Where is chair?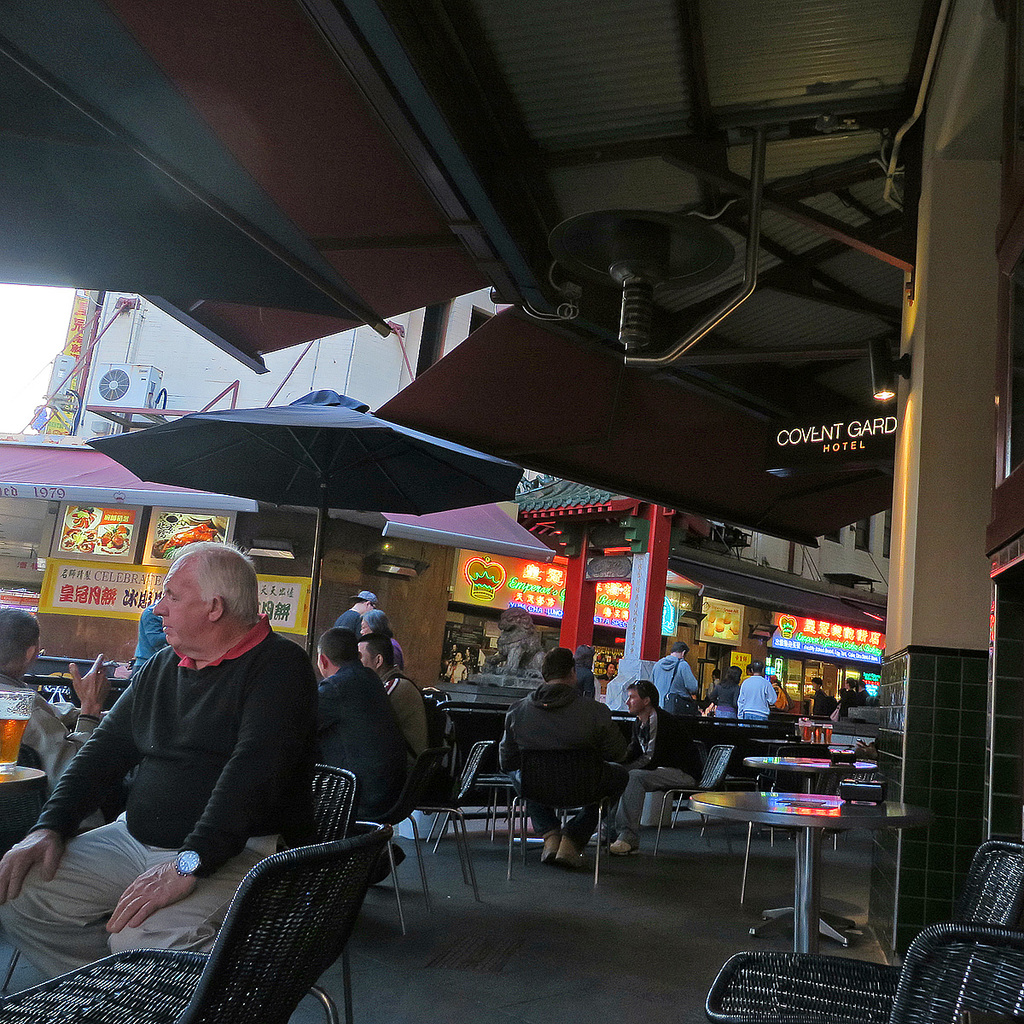
bbox=(0, 742, 55, 992).
